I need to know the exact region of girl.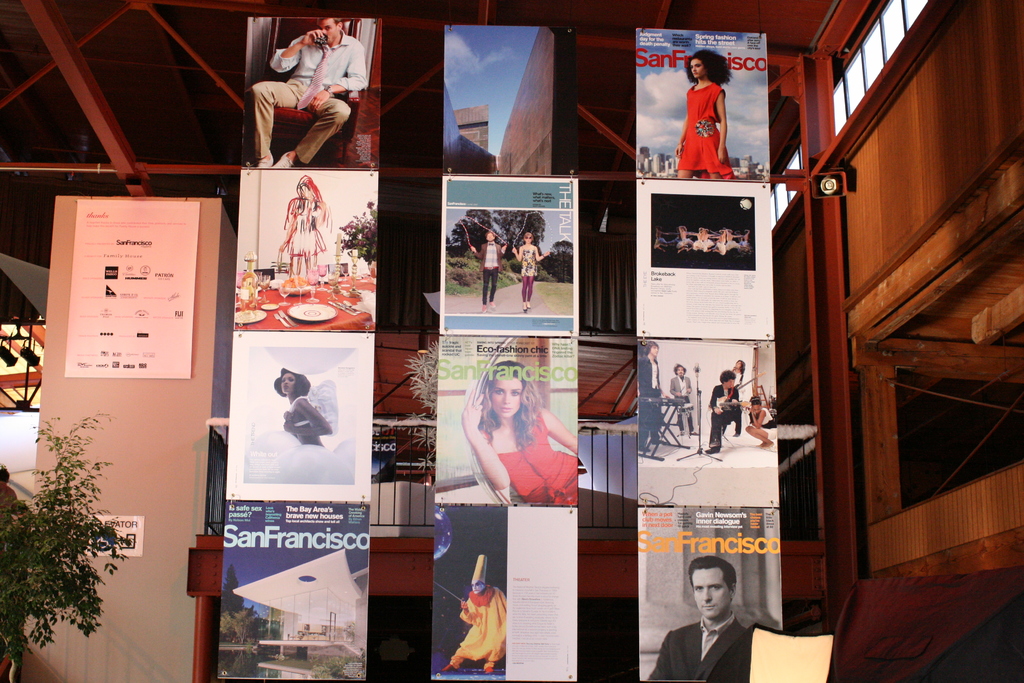
Region: 513 233 550 313.
